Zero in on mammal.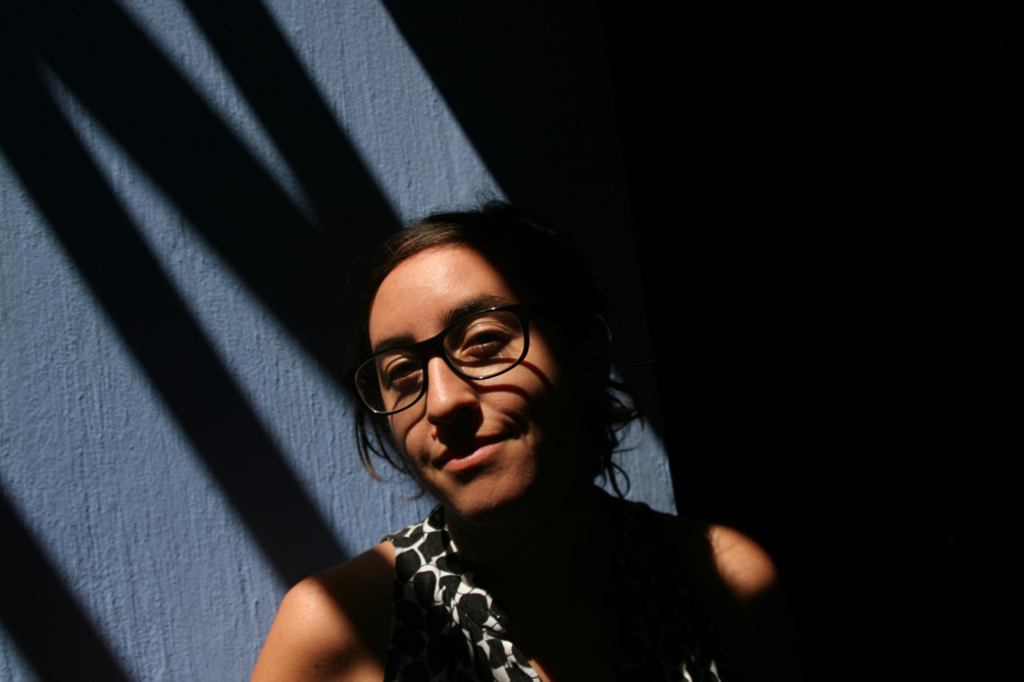
Zeroed in: select_region(177, 148, 740, 664).
